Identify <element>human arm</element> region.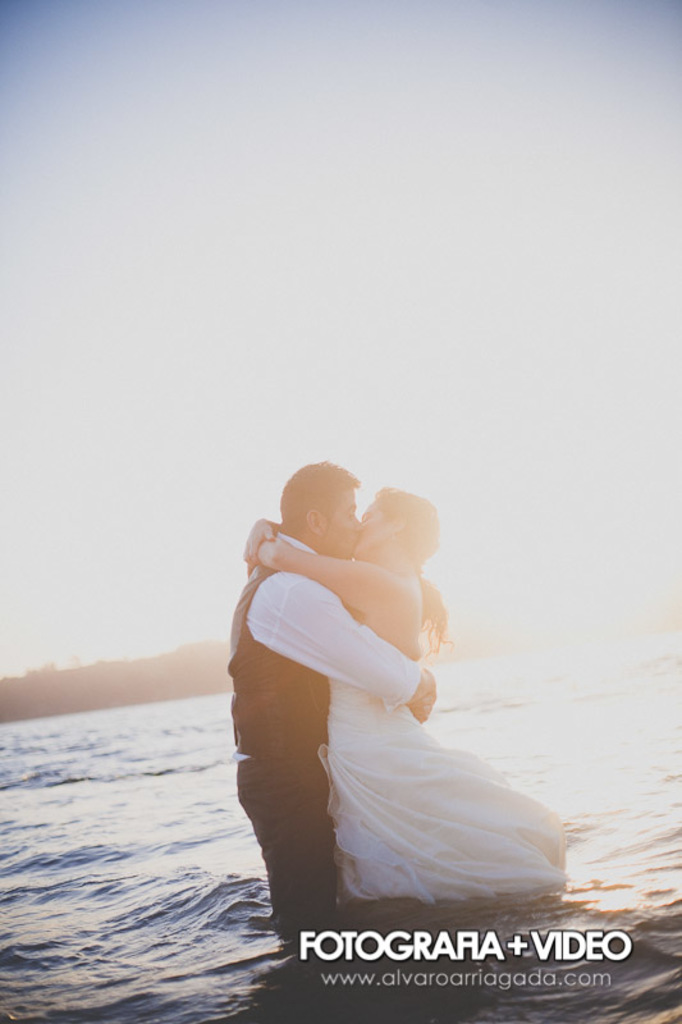
Region: crop(243, 513, 279, 577).
